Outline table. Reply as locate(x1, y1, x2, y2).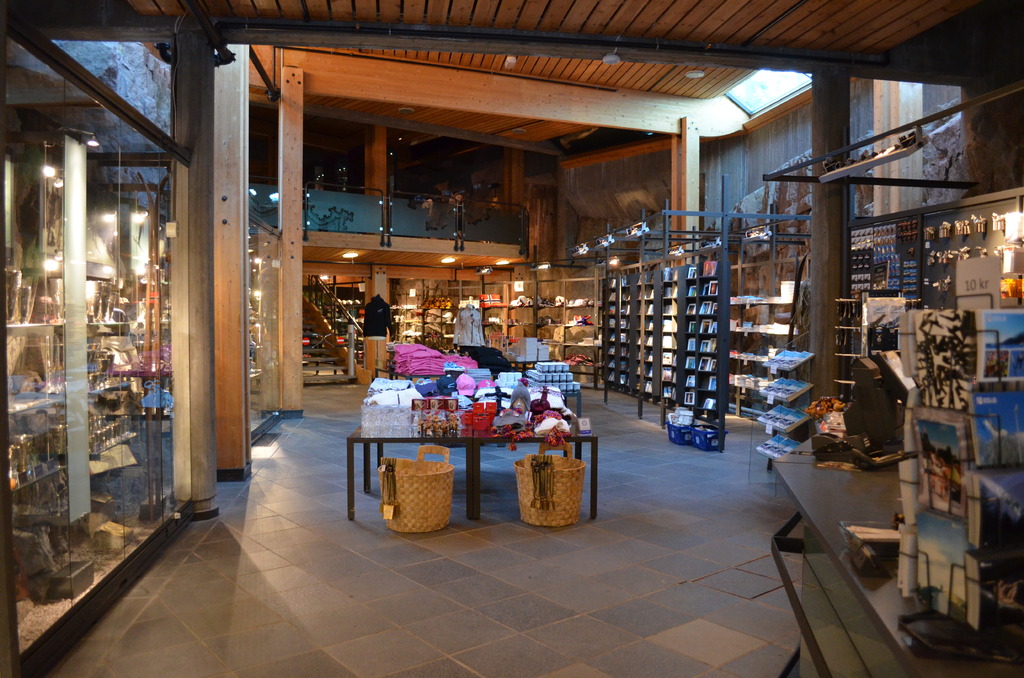
locate(348, 440, 594, 518).
